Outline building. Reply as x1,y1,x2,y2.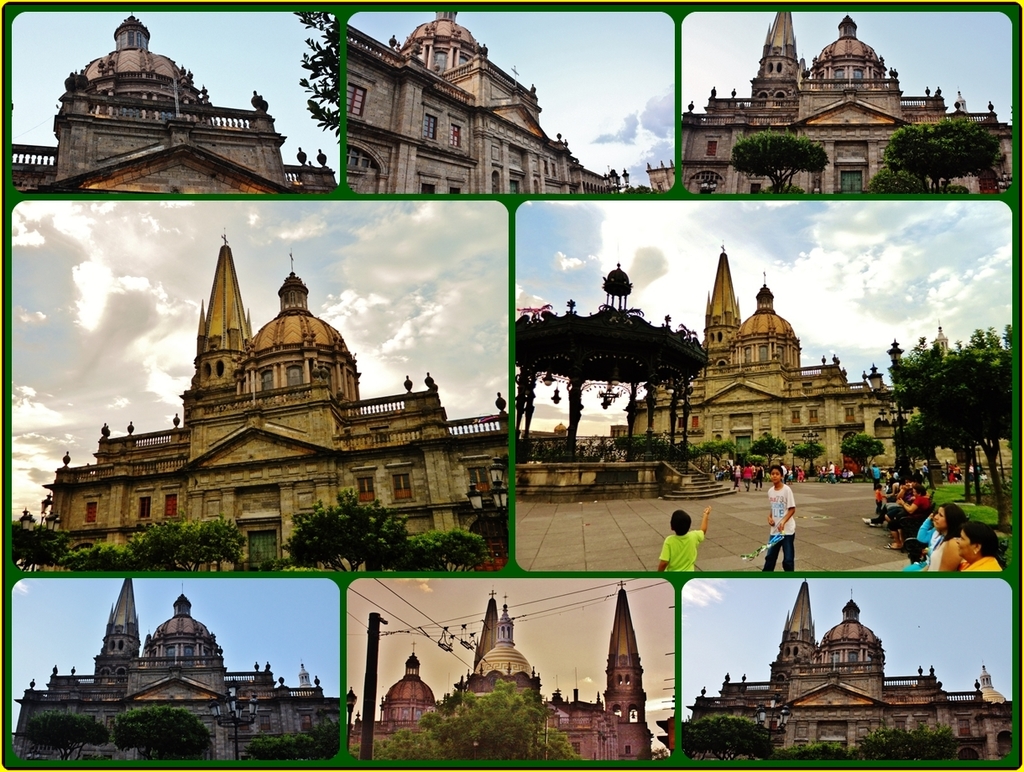
345,5,616,193.
